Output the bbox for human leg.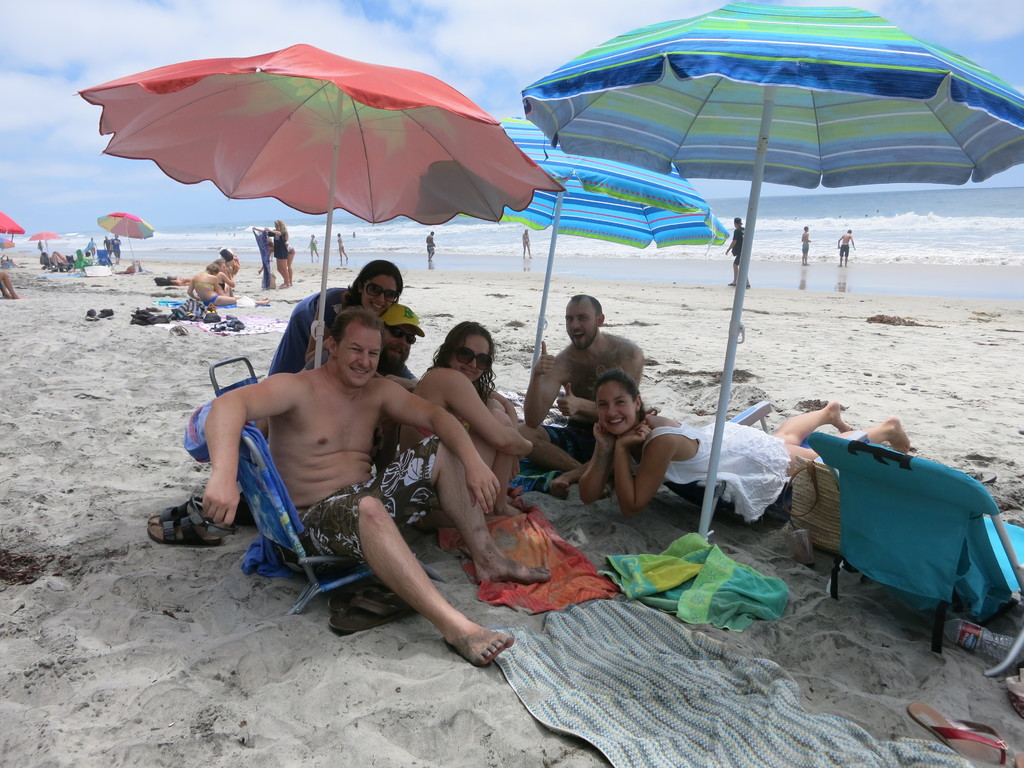
550 456 589 499.
